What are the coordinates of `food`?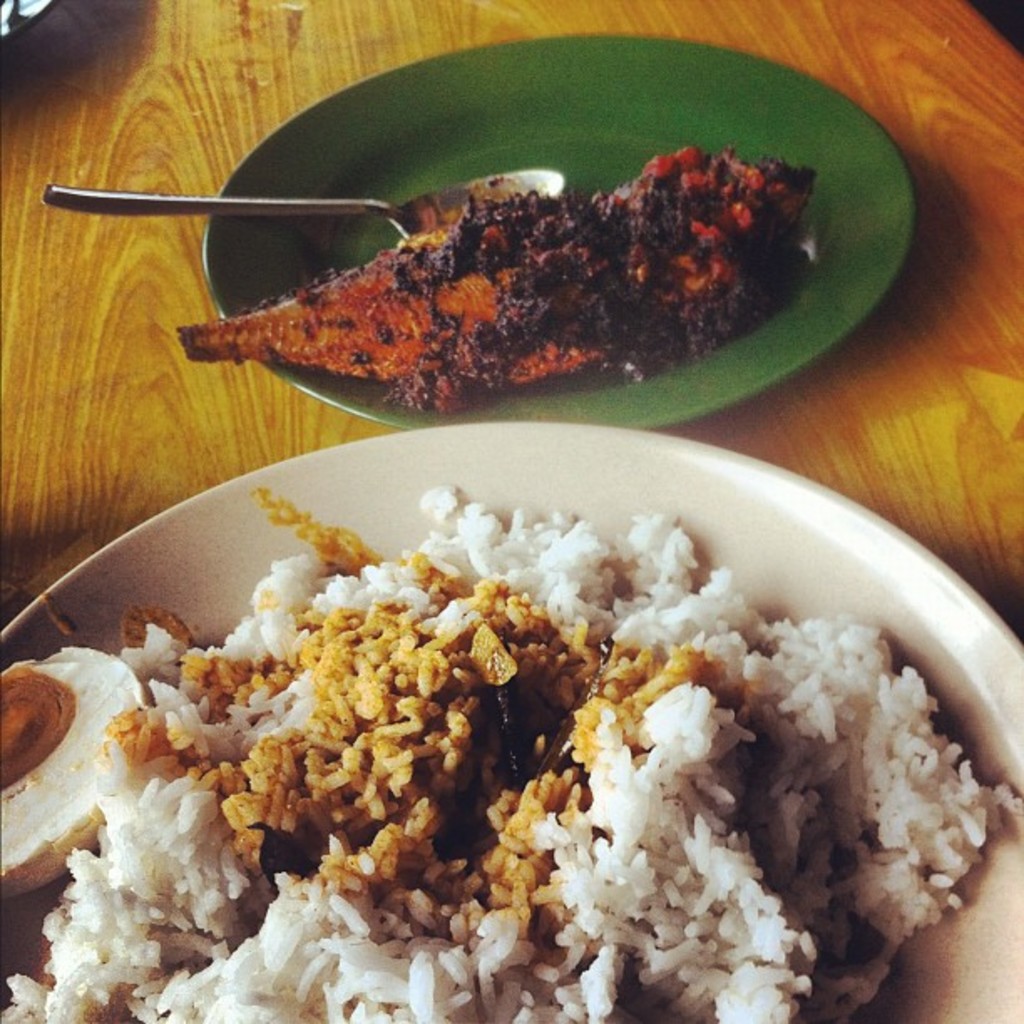
176 136 843 405.
